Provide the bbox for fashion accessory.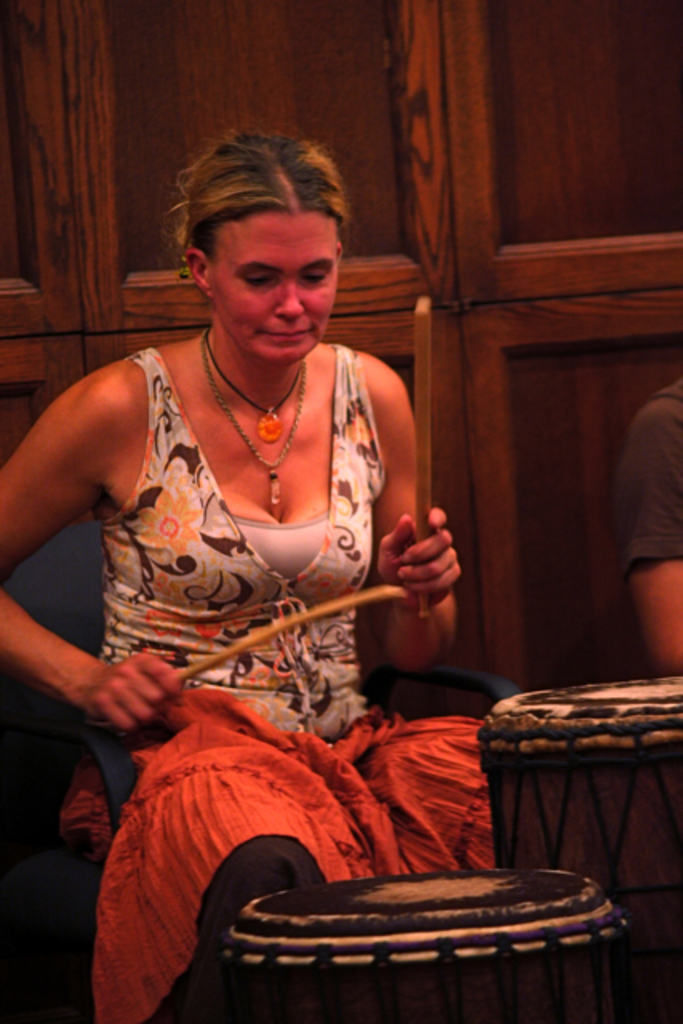
189/326/304/512.
